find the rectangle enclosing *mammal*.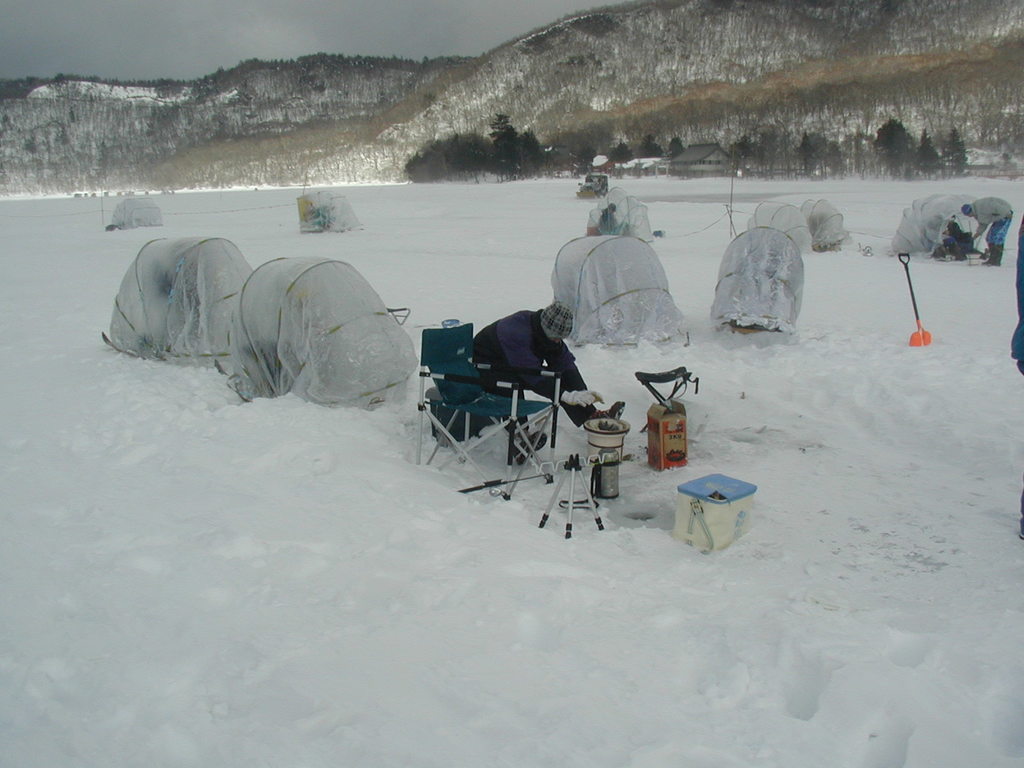
pyautogui.locateOnScreen(928, 216, 969, 260).
